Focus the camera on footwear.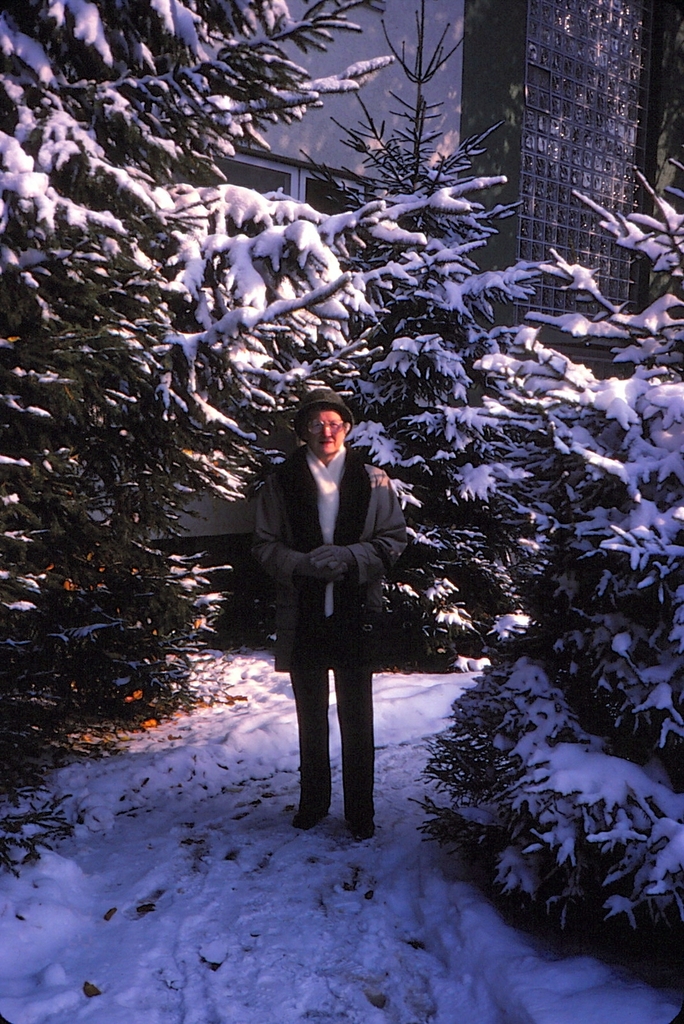
Focus region: x1=293, y1=798, x2=330, y2=835.
